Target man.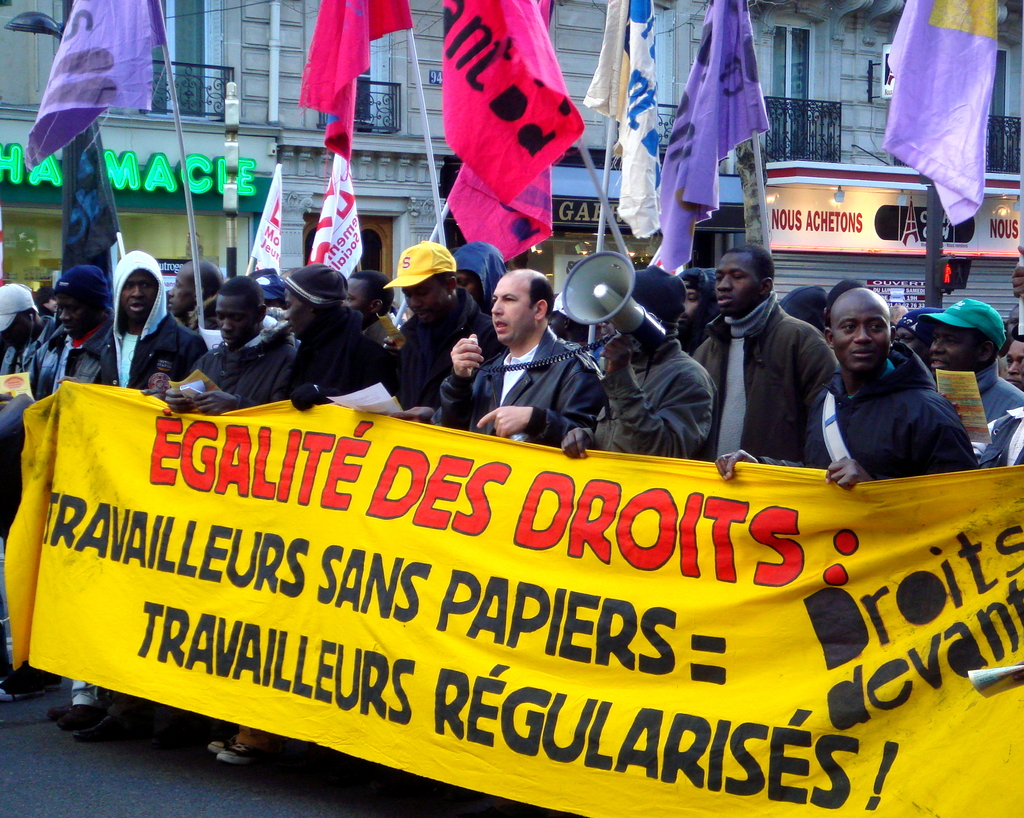
Target region: bbox(1004, 322, 1023, 390).
